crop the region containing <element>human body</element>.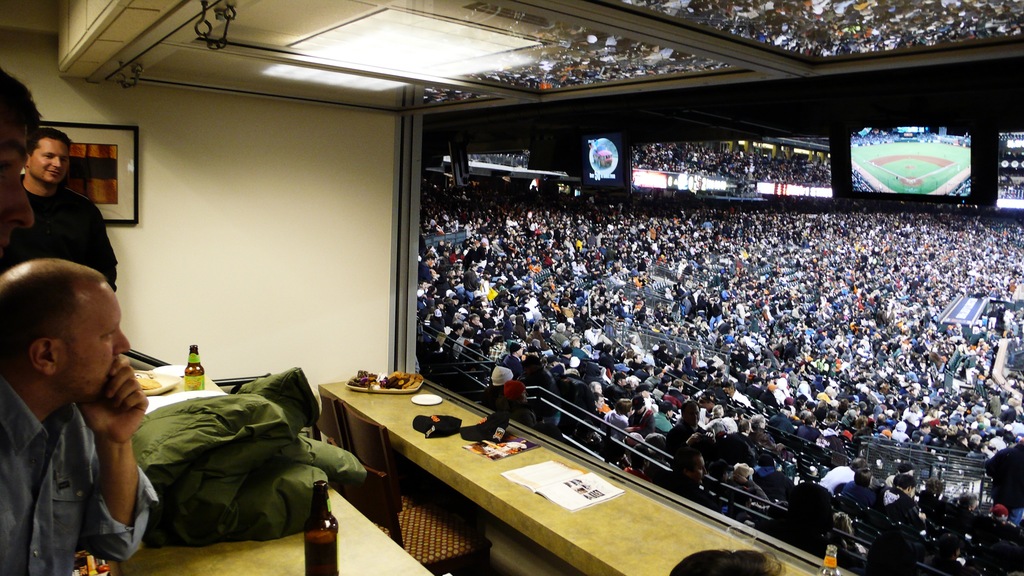
Crop region: x1=502, y1=324, x2=520, y2=333.
